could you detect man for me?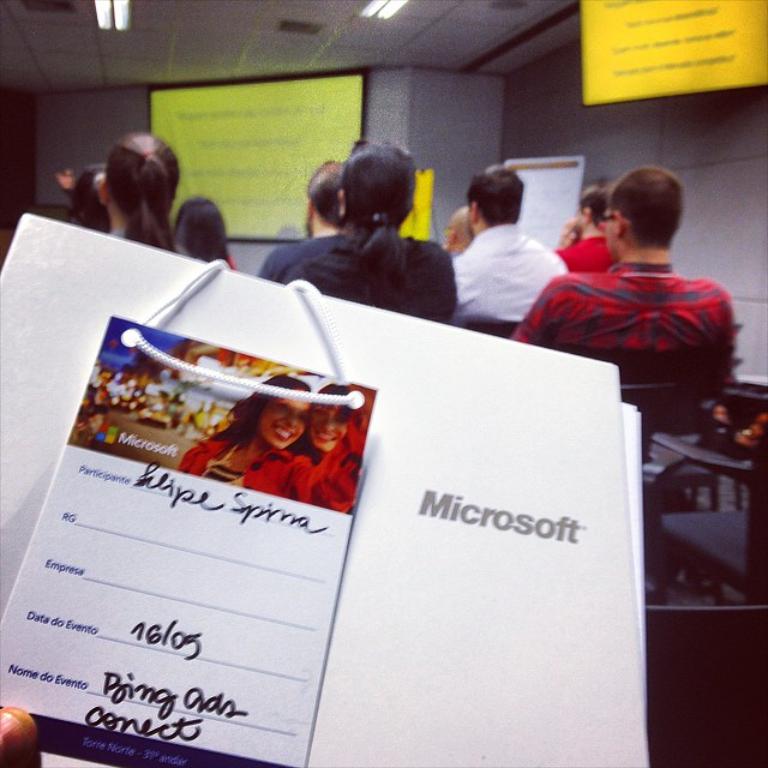
Detection result: left=451, top=169, right=568, bottom=325.
